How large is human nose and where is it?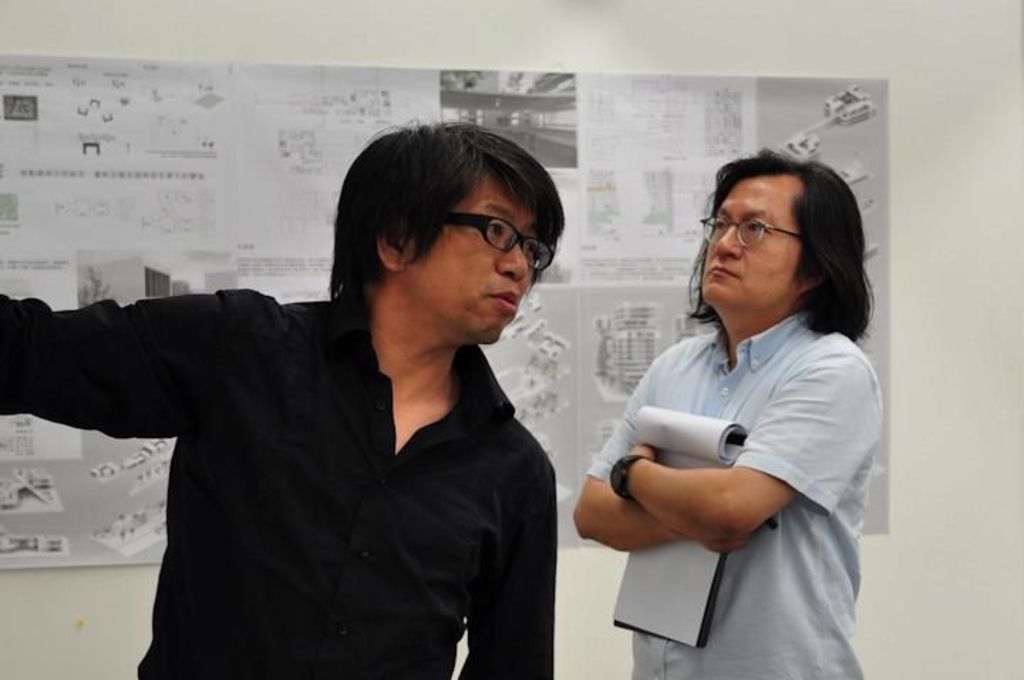
Bounding box: (left=495, top=242, right=529, bottom=279).
